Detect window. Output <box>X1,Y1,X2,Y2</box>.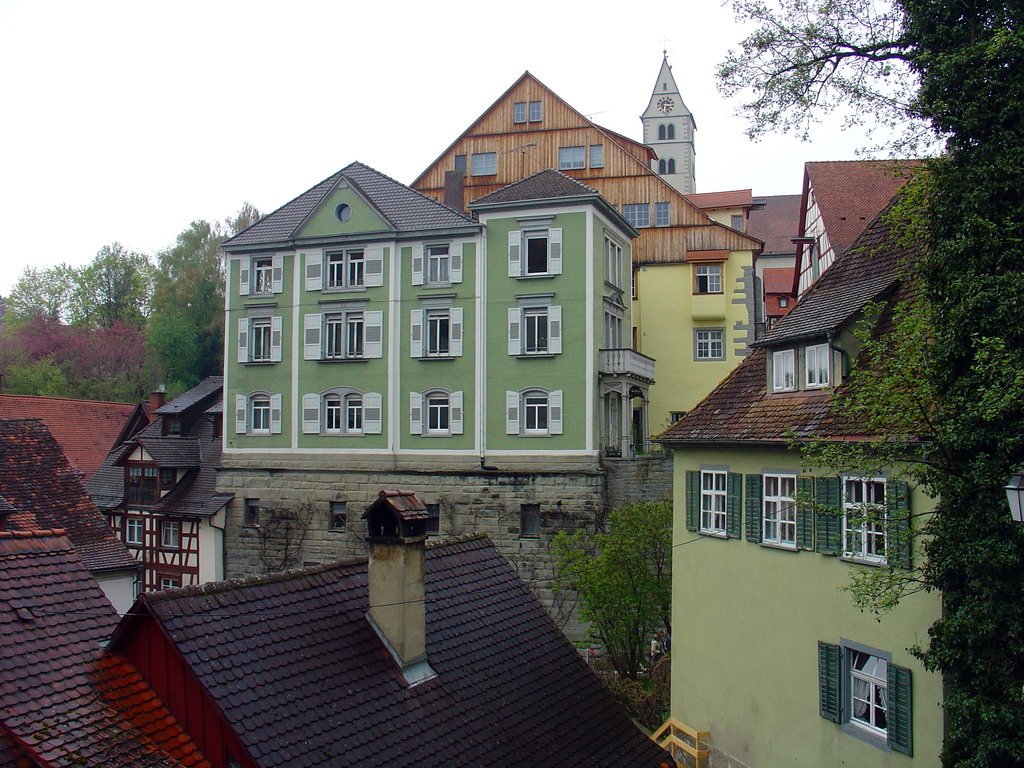
<box>239,249,289,298</box>.
